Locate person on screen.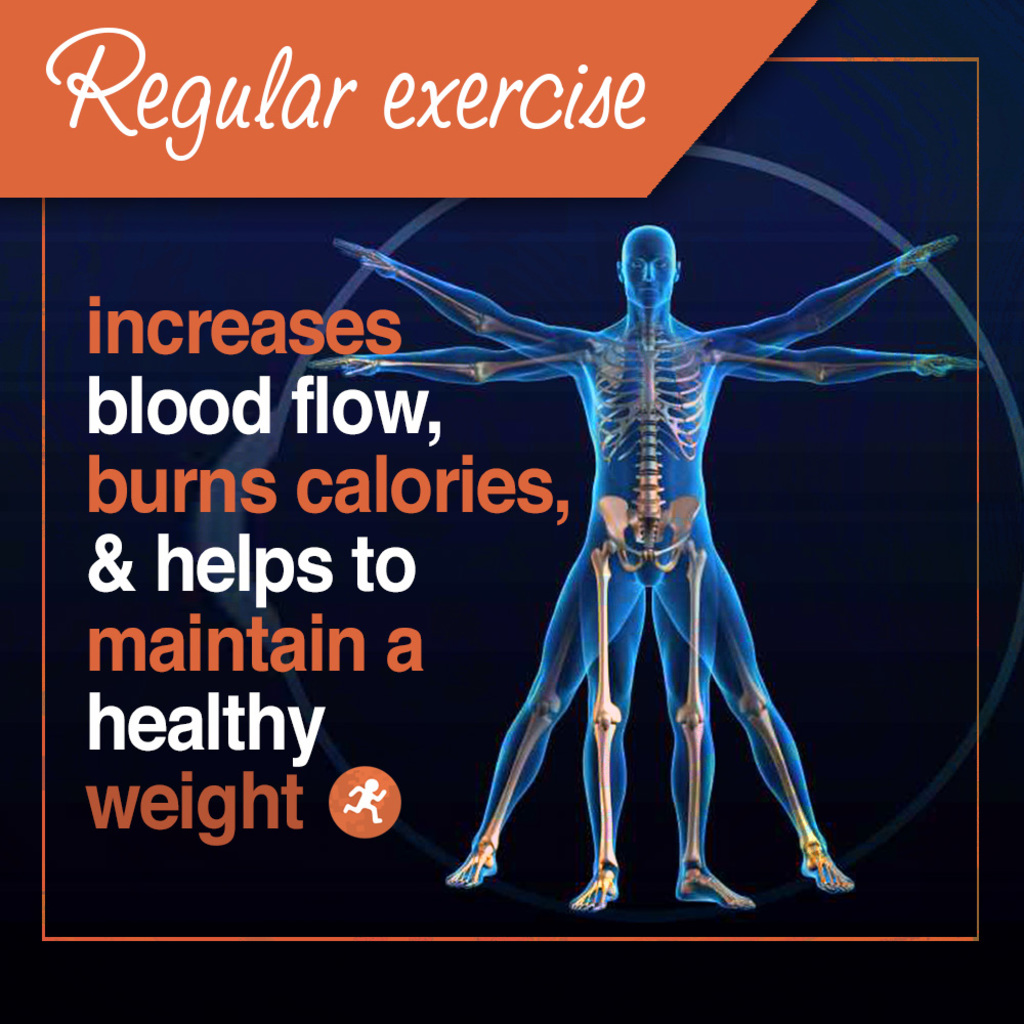
On screen at crop(337, 229, 954, 908).
